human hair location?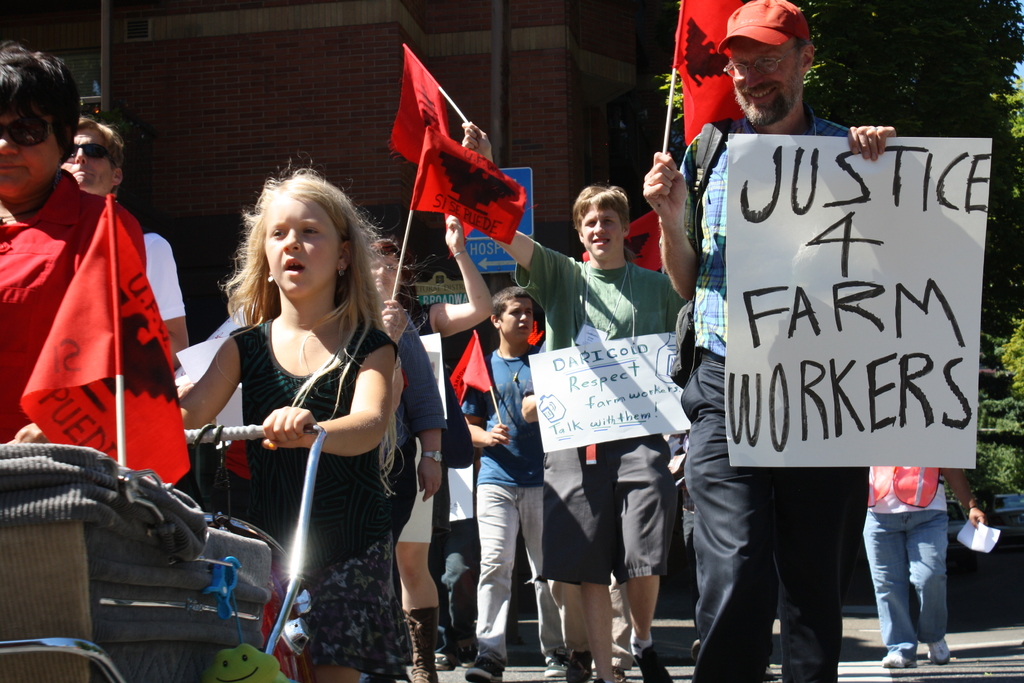
left=0, top=44, right=77, bottom=164
